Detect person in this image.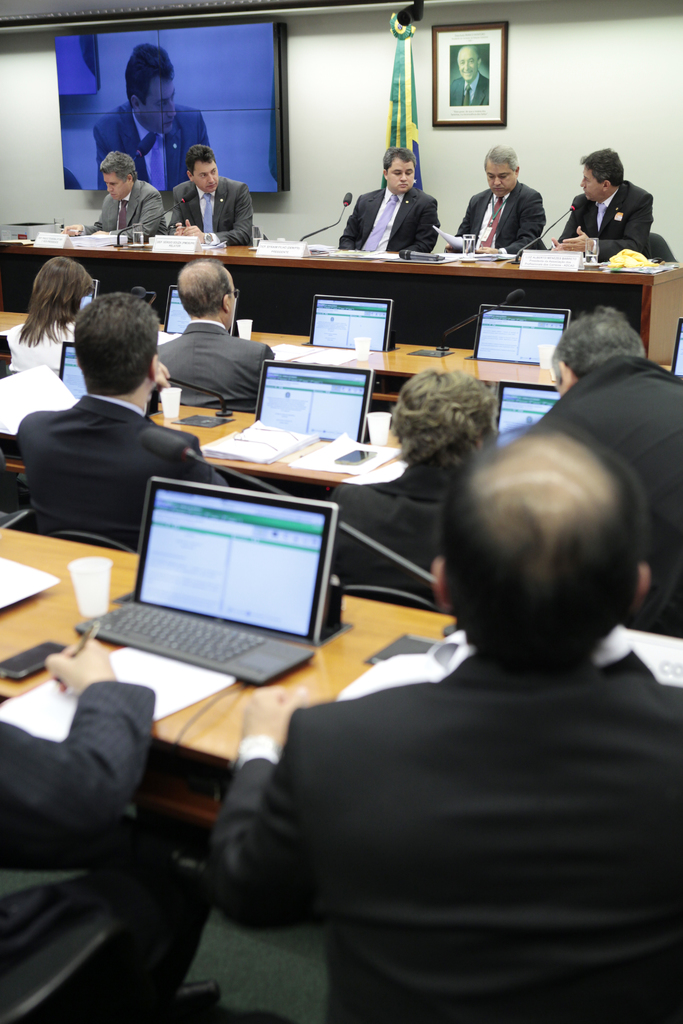
Detection: pyautogui.locateOnScreen(92, 40, 226, 199).
